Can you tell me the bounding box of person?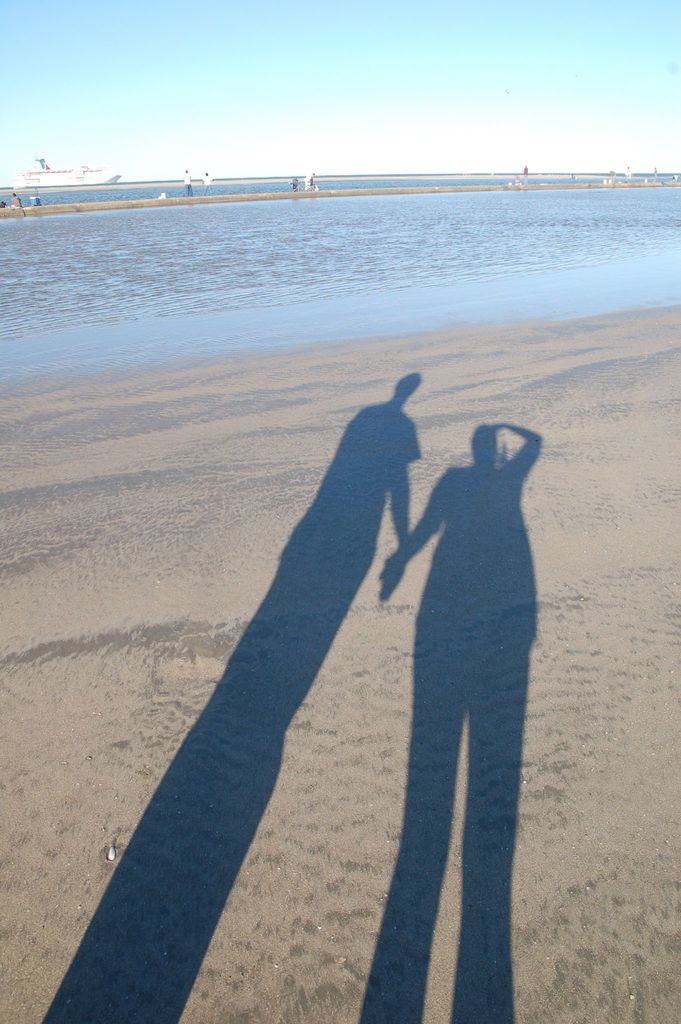
crop(12, 190, 24, 212).
